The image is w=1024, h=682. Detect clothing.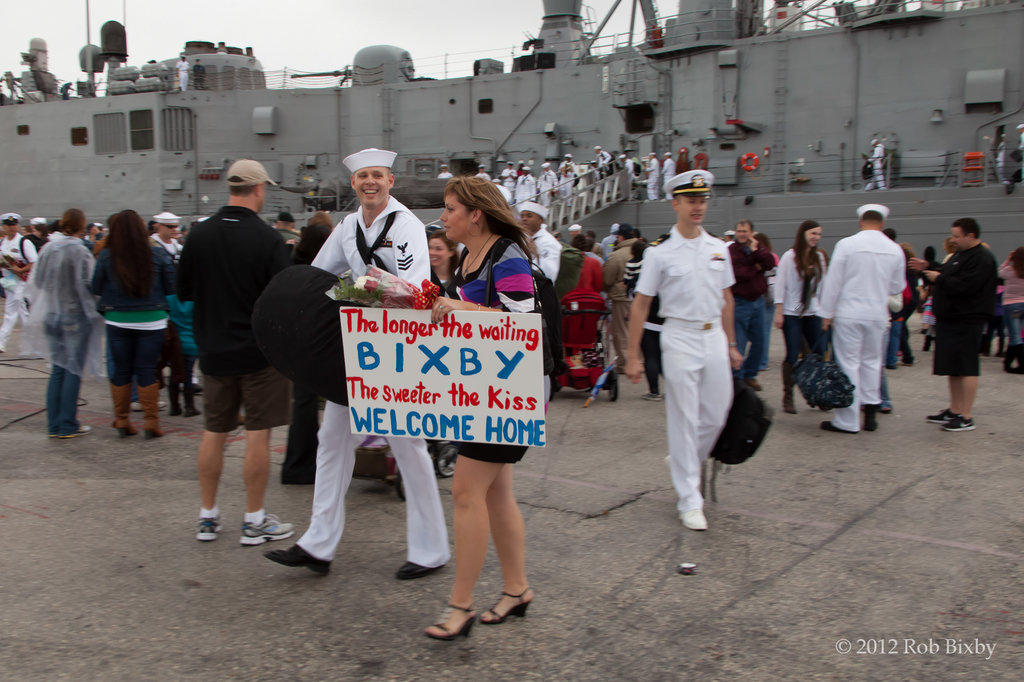
Detection: x1=650, y1=192, x2=765, y2=518.
